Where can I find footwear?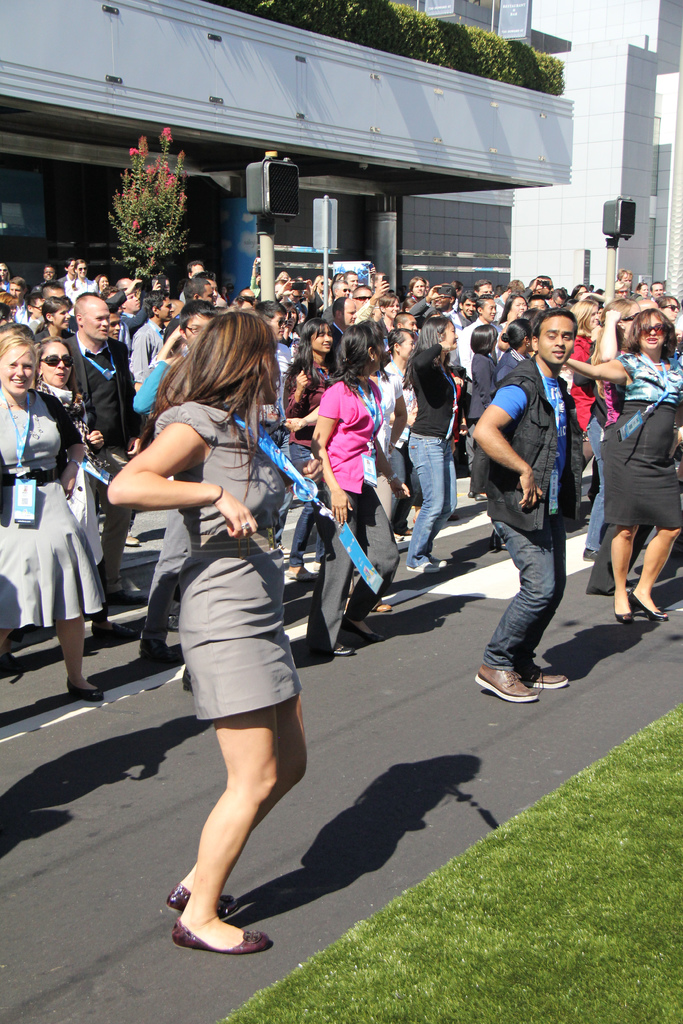
You can find it at detection(516, 641, 573, 694).
